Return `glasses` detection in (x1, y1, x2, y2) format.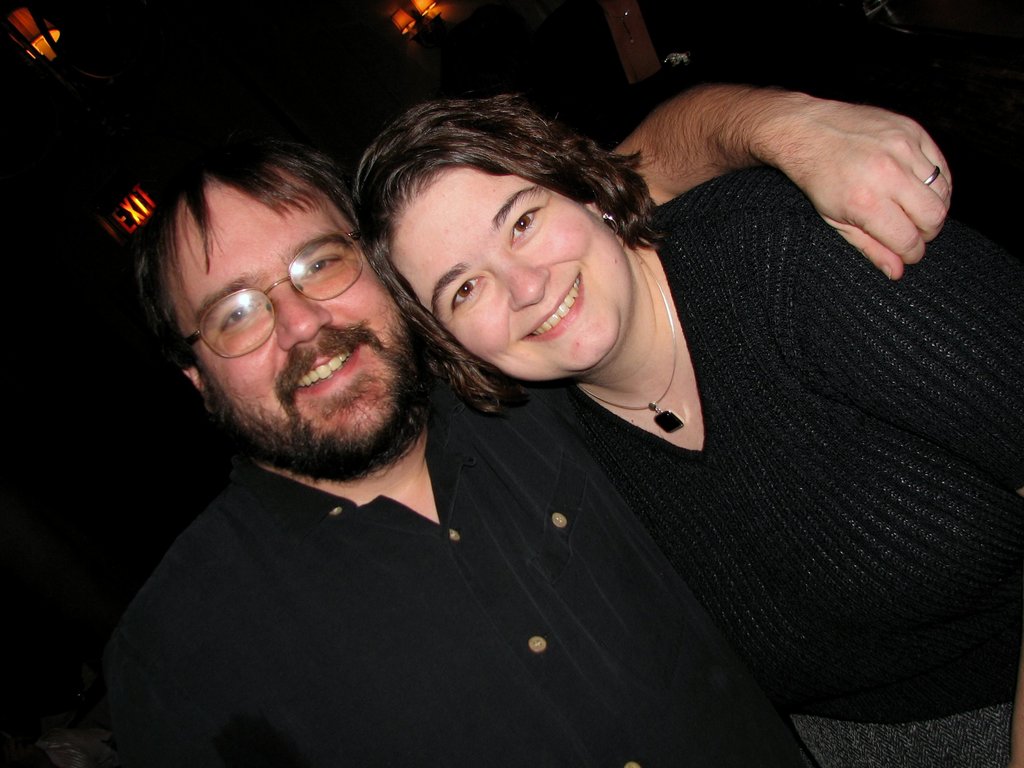
(147, 240, 383, 340).
